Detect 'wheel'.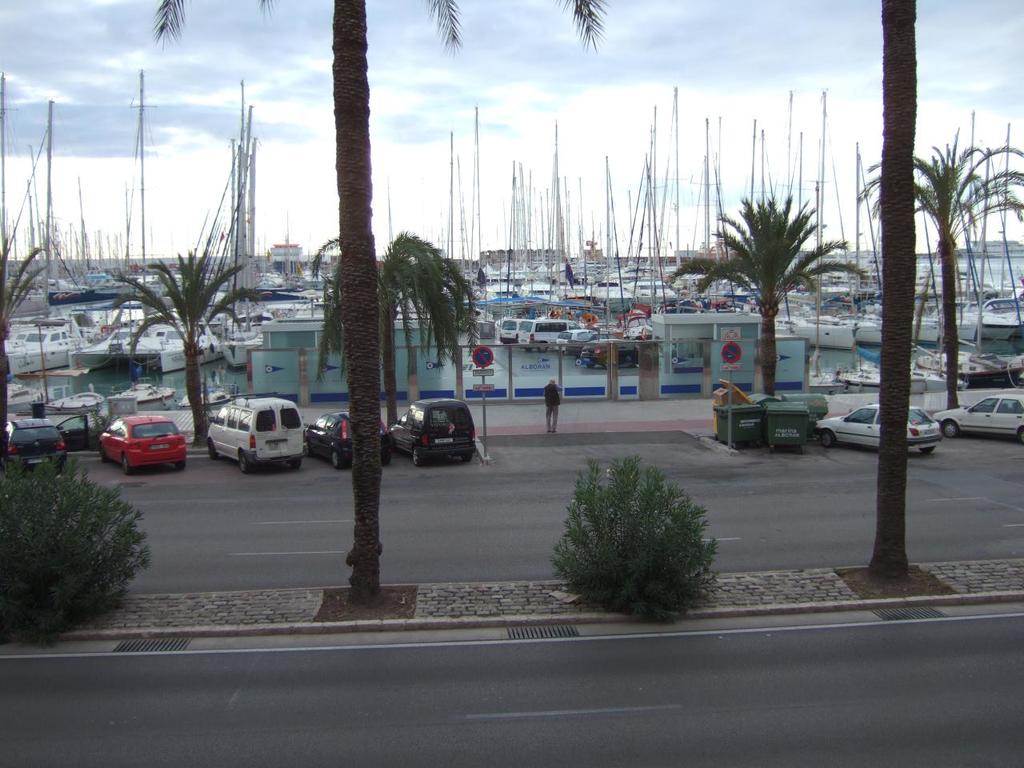
Detected at 329:446:341:470.
